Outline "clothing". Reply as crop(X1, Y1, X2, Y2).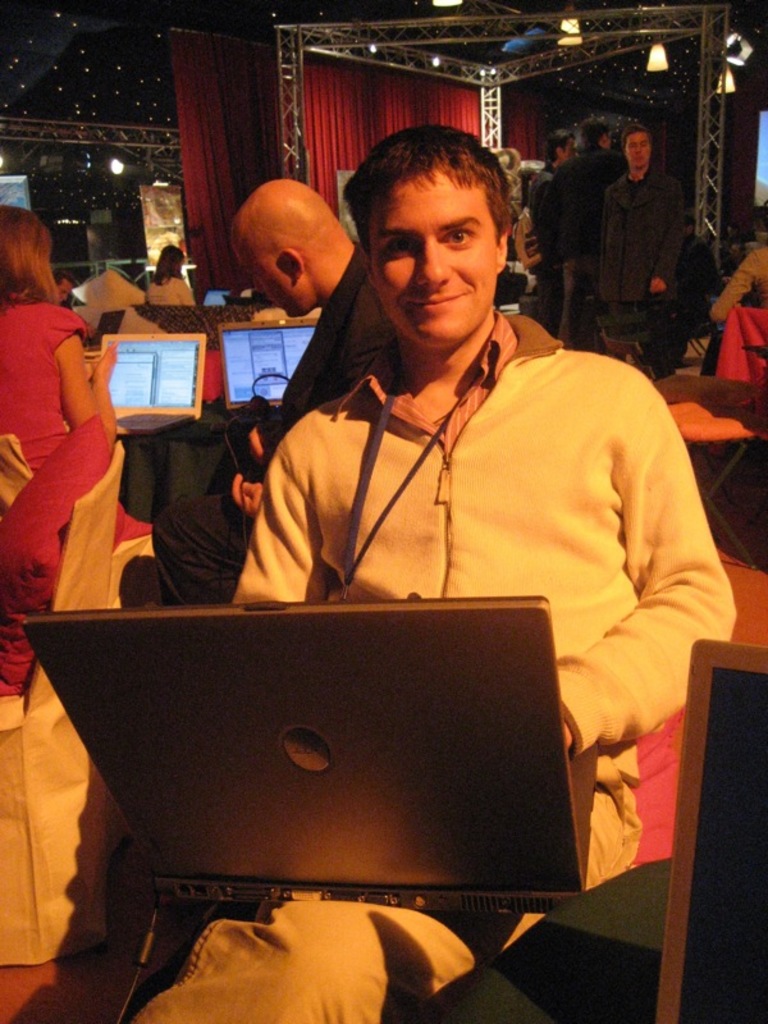
crop(227, 269, 722, 767).
